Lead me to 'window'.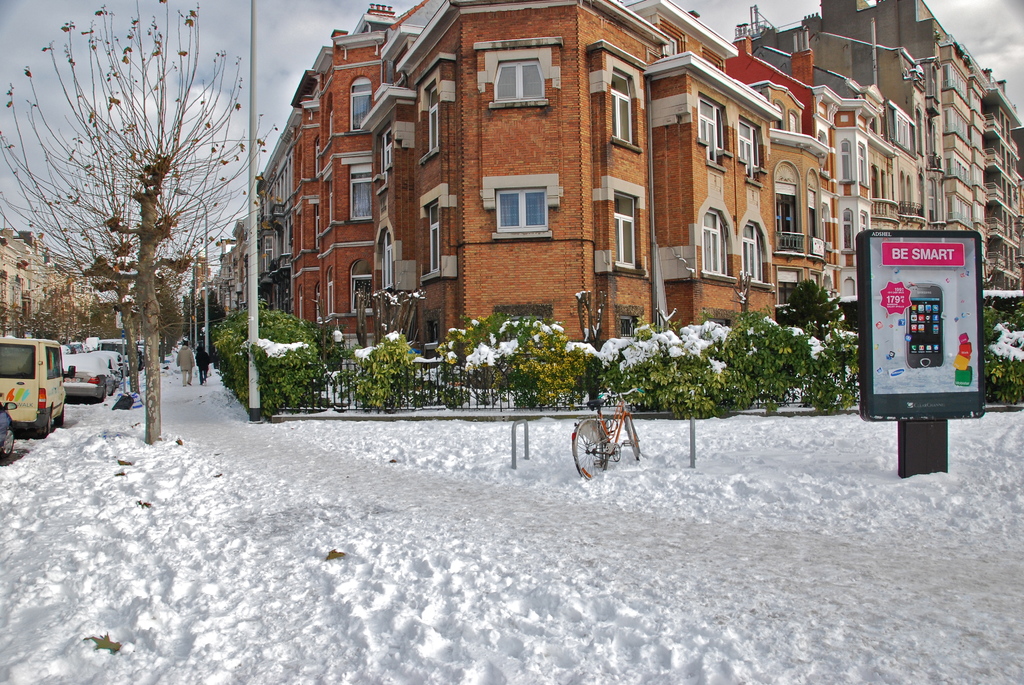
Lead to [left=490, top=60, right=544, bottom=100].
